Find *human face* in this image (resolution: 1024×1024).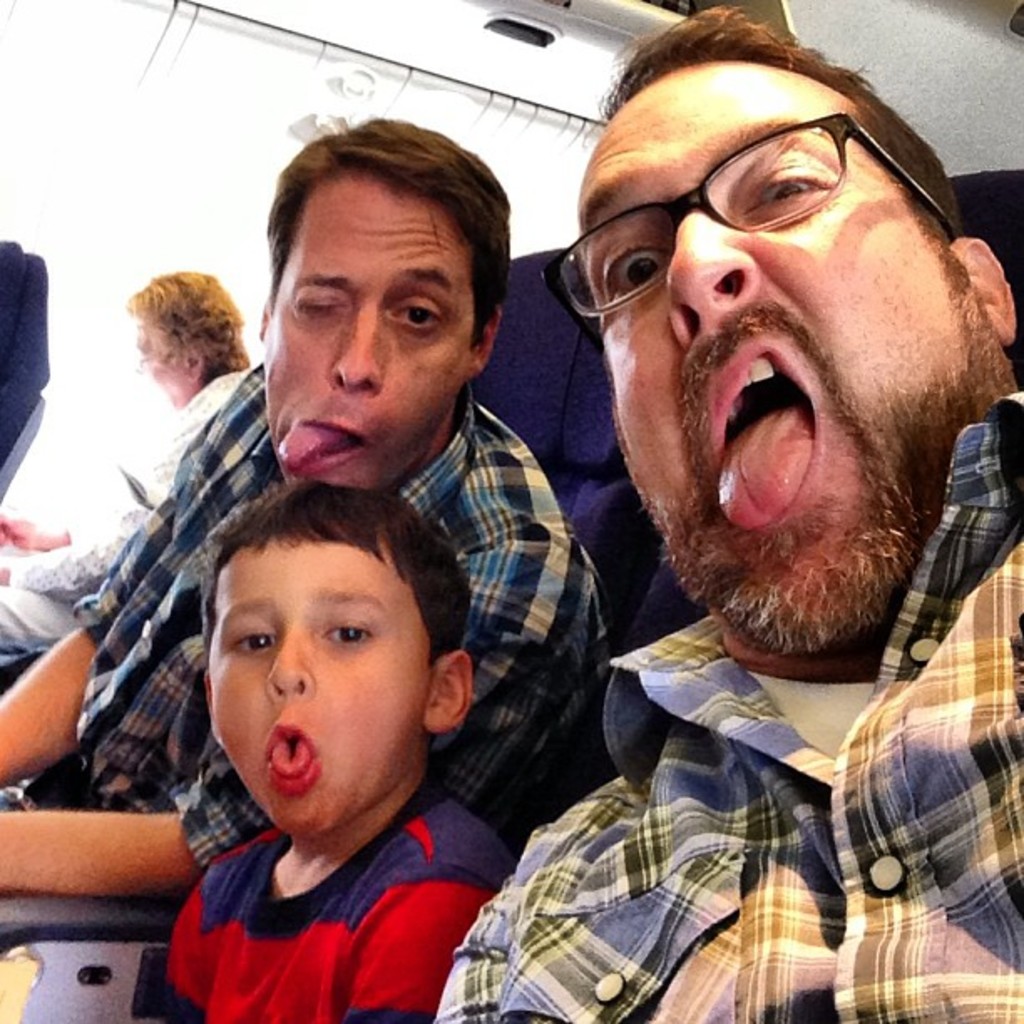
254,172,474,497.
